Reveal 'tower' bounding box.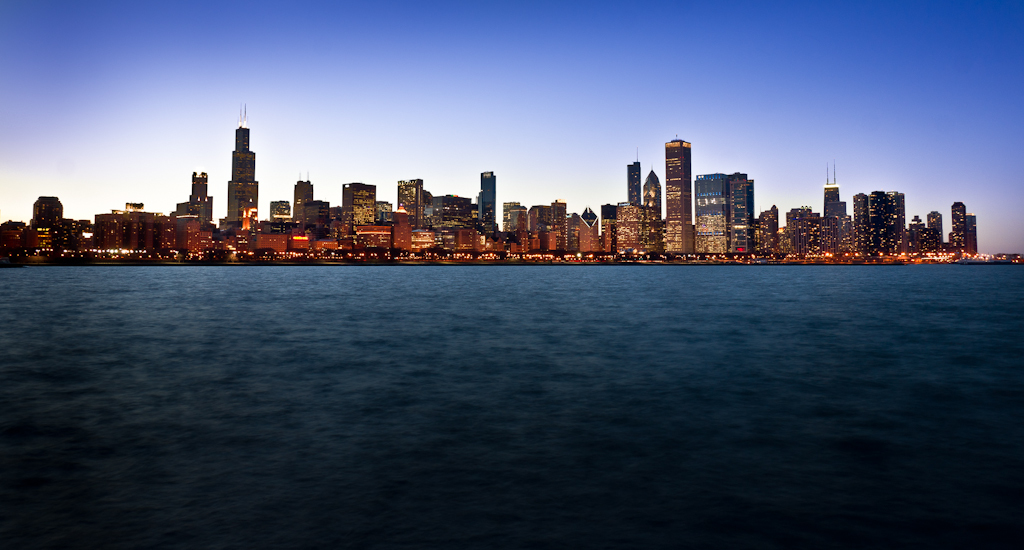
Revealed: [x1=30, y1=196, x2=60, y2=221].
